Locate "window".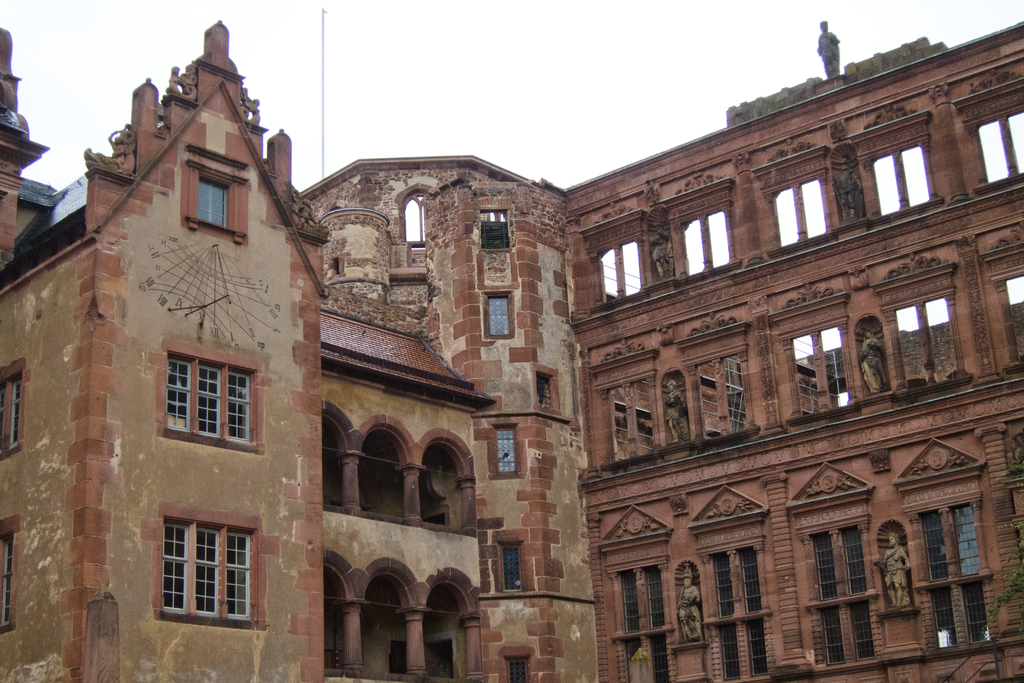
Bounding box: region(468, 201, 519, 251).
